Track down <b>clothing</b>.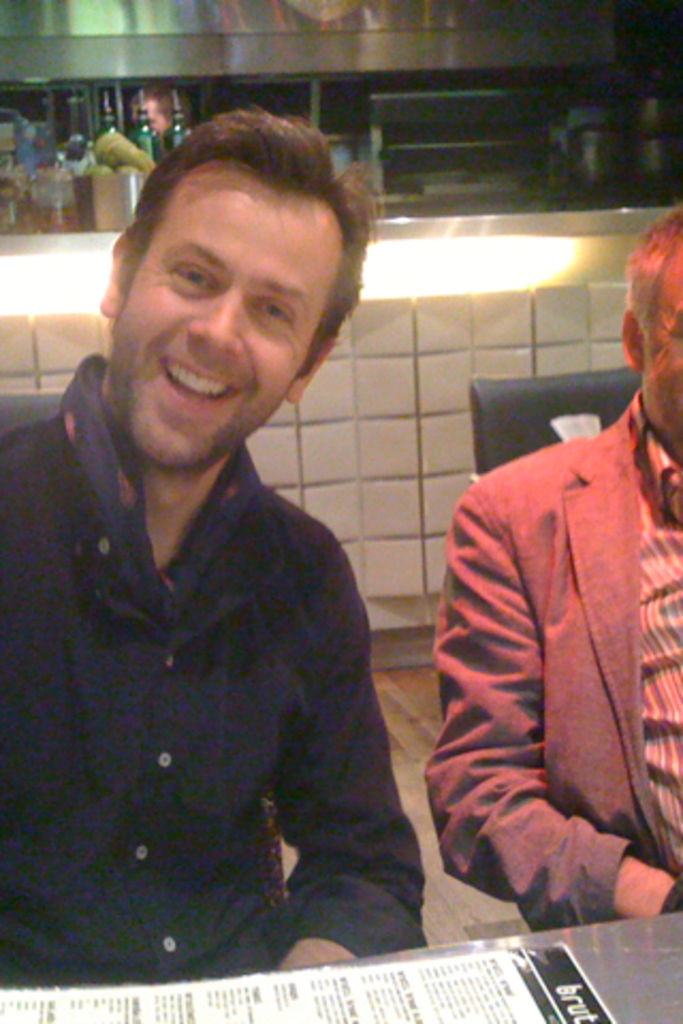
Tracked to Rect(0, 348, 448, 958).
